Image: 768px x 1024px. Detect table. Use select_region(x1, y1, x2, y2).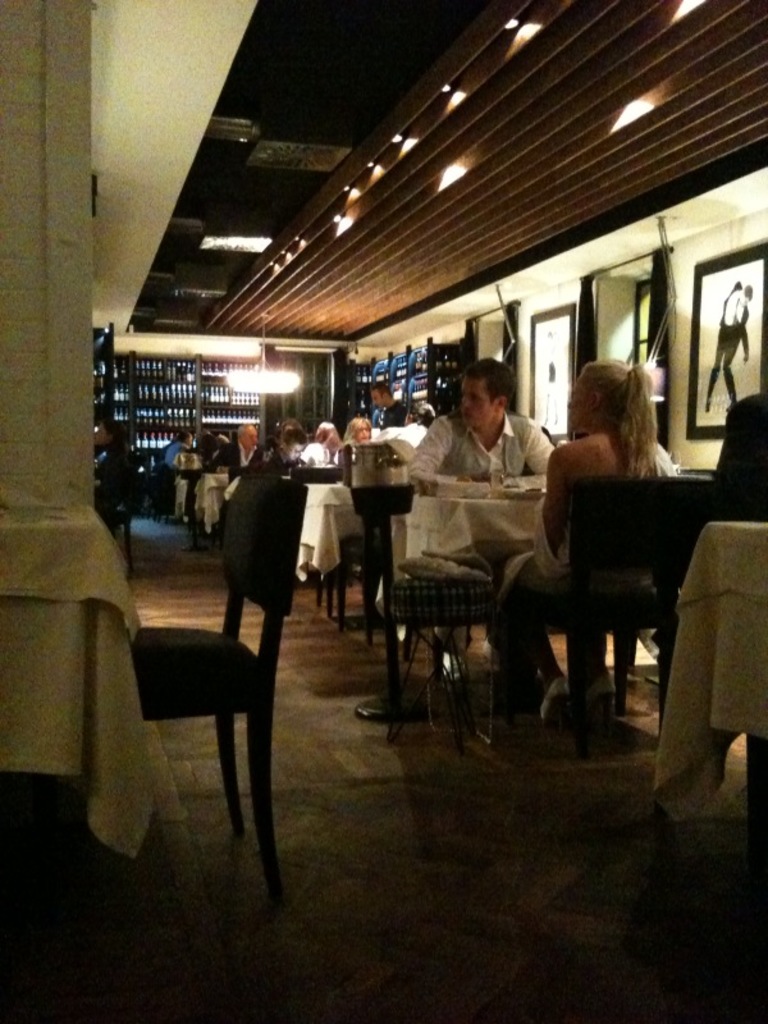
select_region(0, 492, 157, 859).
